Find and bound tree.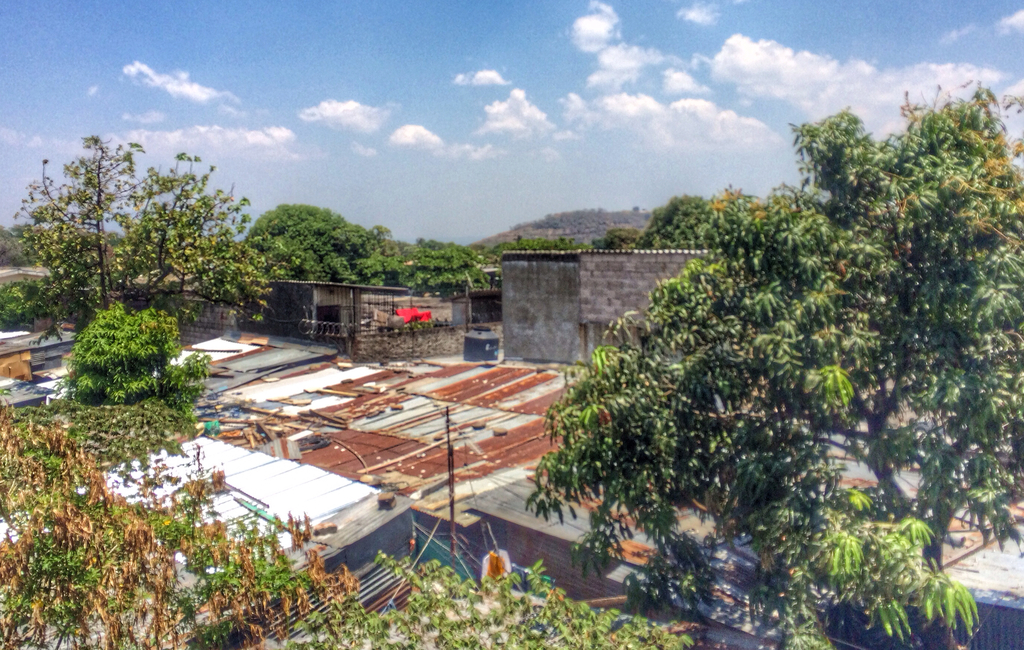
Bound: crop(260, 200, 412, 286).
